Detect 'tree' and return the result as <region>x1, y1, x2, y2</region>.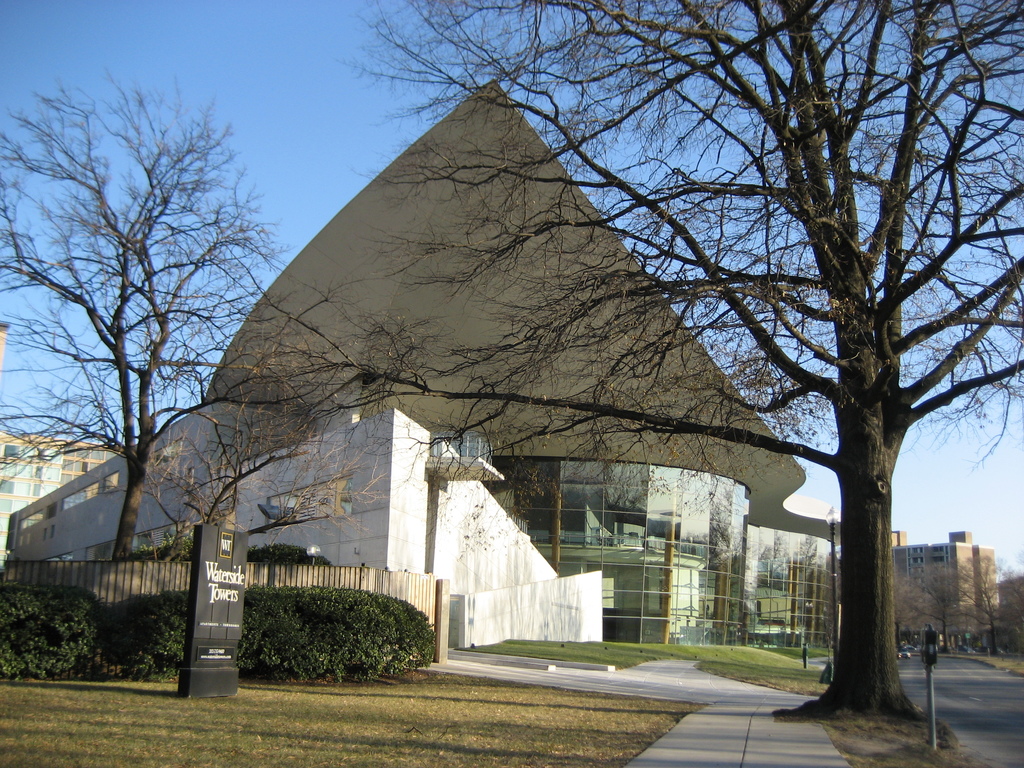
<region>0, 70, 371, 561</region>.
